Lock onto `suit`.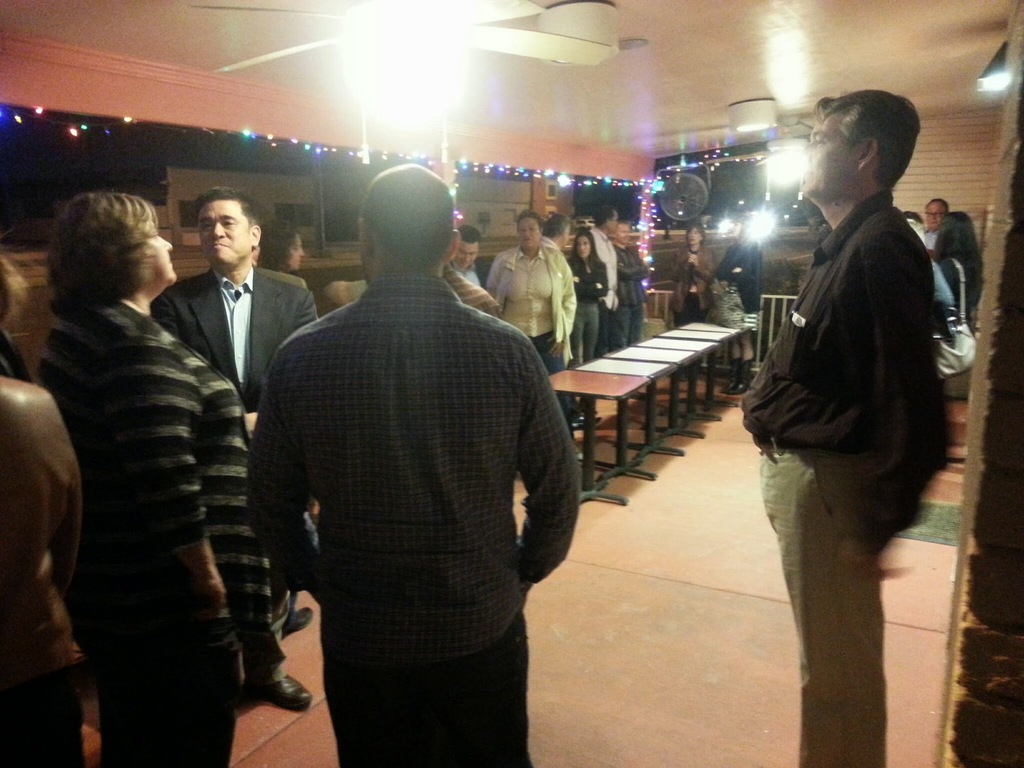
Locked: locate(151, 266, 317, 685).
